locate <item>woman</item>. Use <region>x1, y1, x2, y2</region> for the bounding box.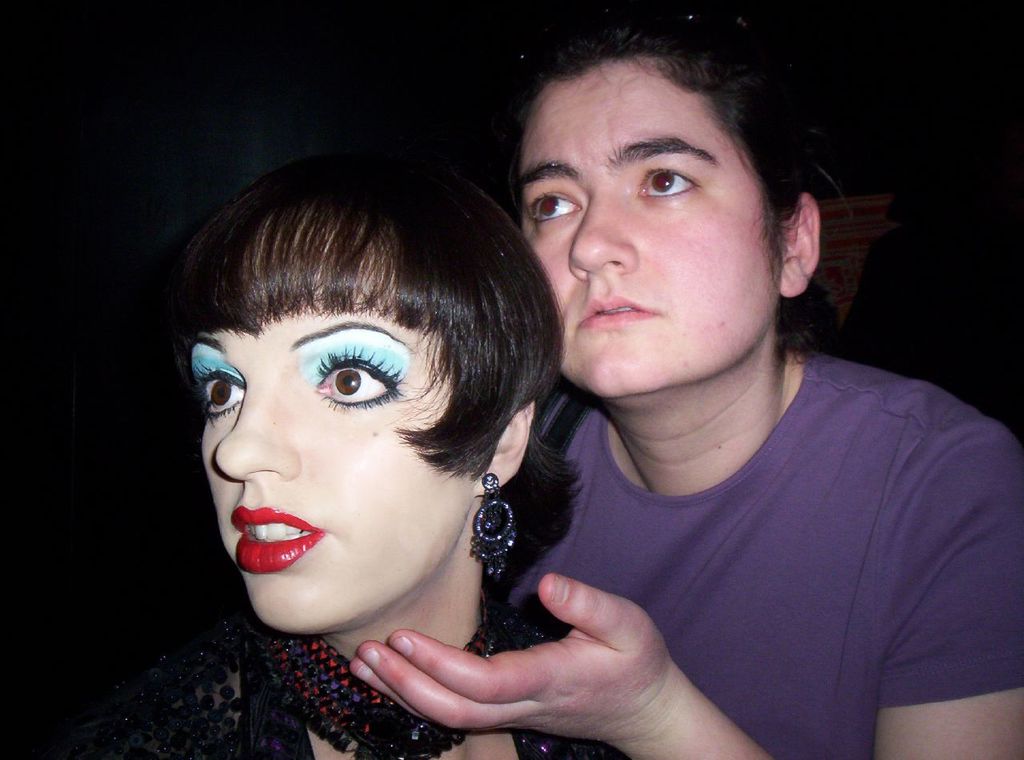
<region>71, 154, 626, 759</region>.
